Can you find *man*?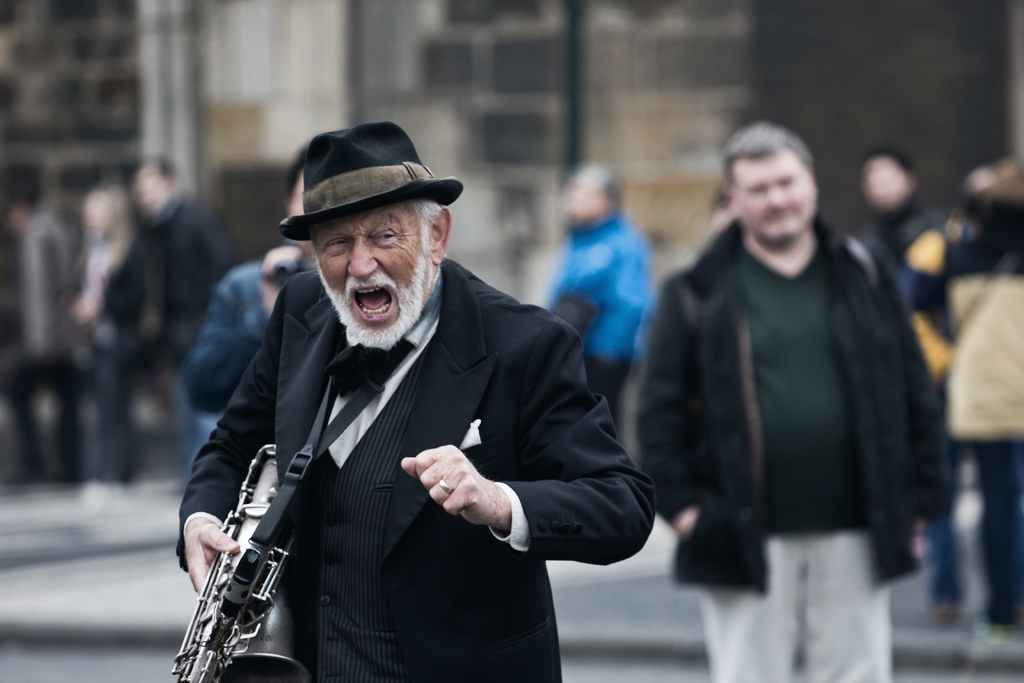
Yes, bounding box: {"x1": 844, "y1": 136, "x2": 959, "y2": 634}.
